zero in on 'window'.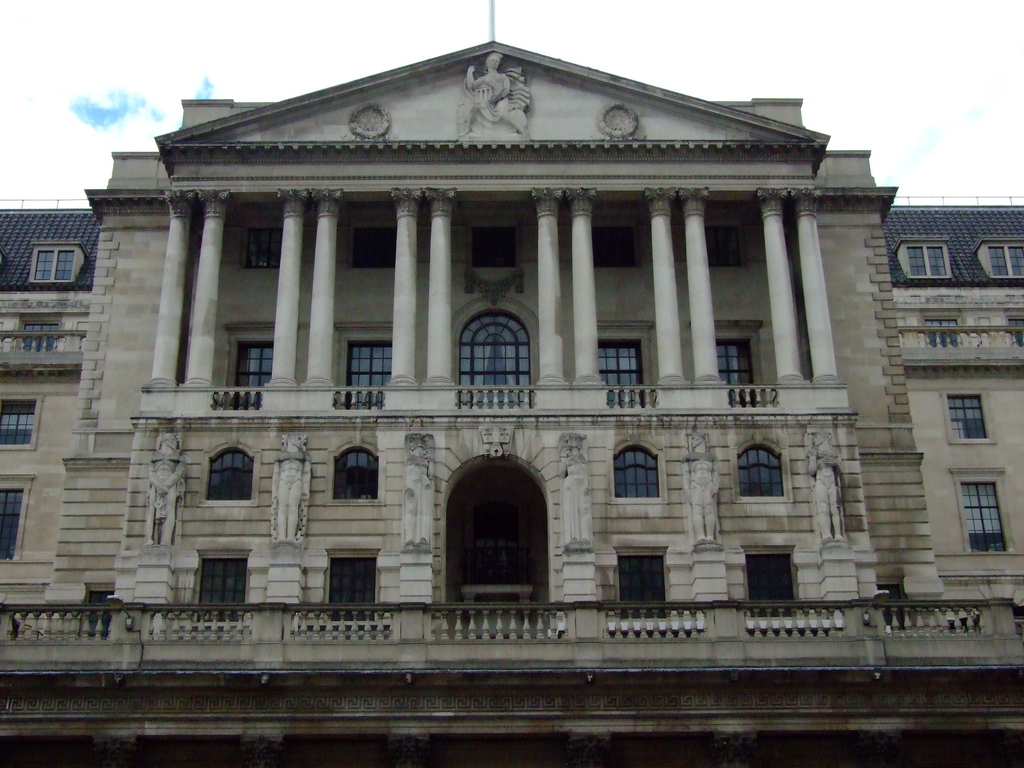
Zeroed in: crop(458, 315, 526, 415).
